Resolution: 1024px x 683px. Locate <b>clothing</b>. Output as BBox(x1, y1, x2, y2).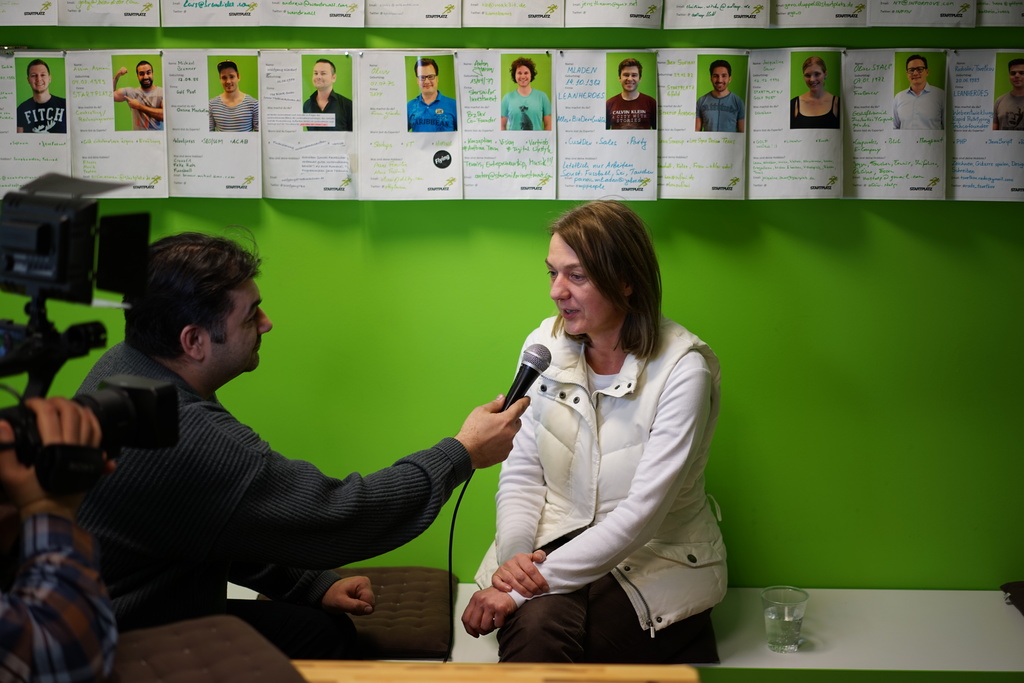
BBox(0, 481, 118, 682).
